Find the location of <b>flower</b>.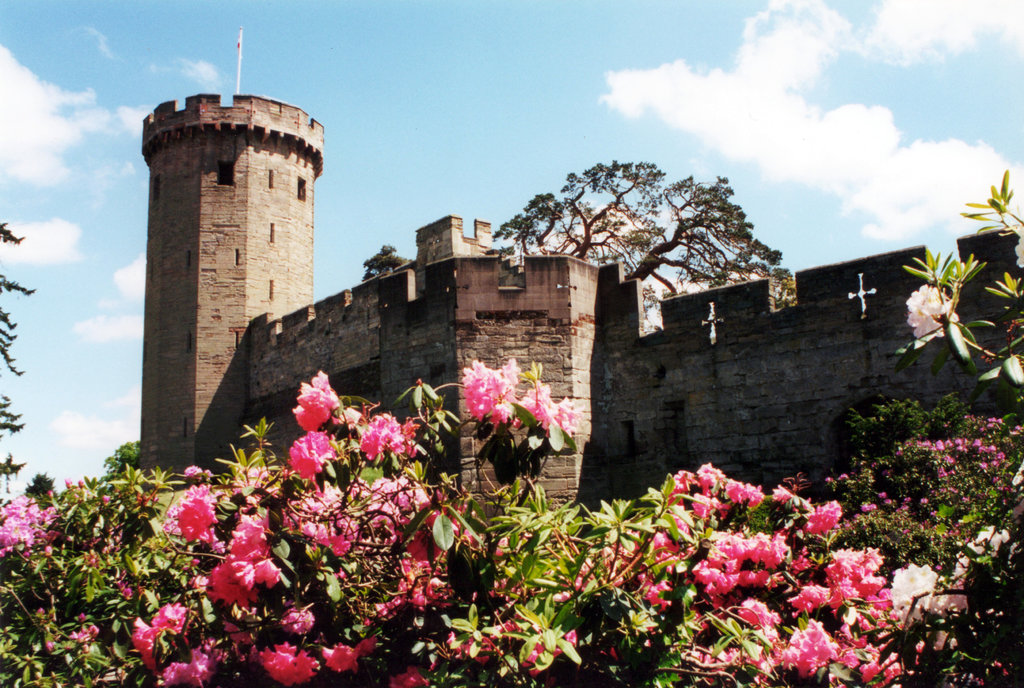
Location: 159/650/221/684.
